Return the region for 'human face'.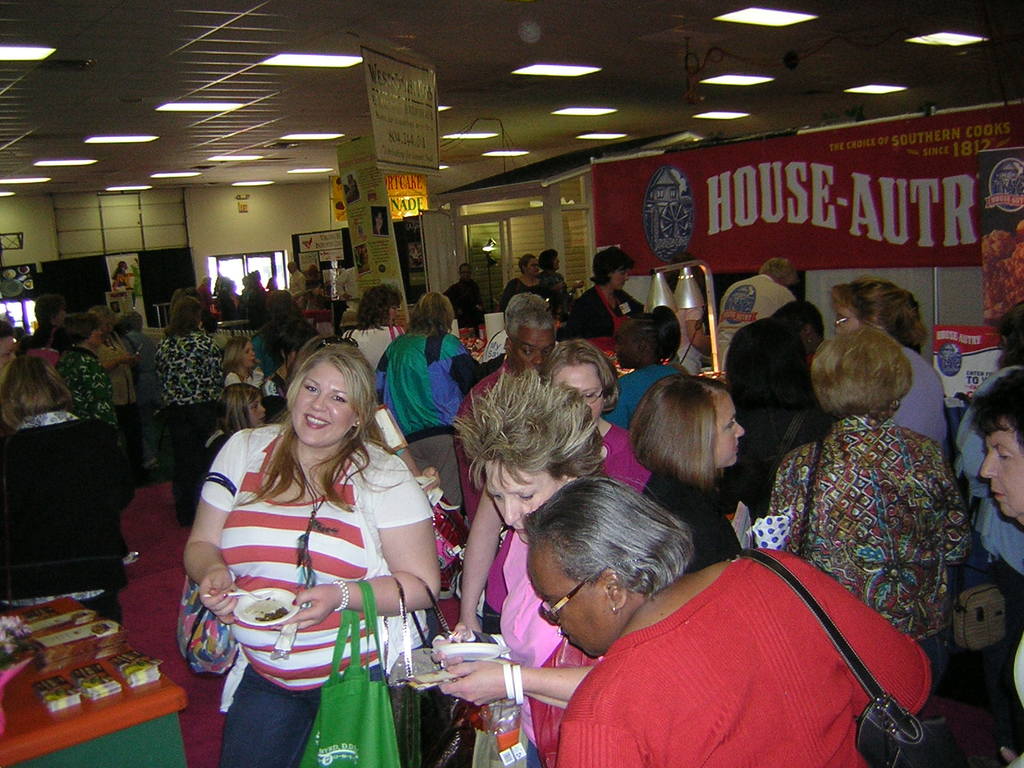
(left=460, top=267, right=470, bottom=280).
